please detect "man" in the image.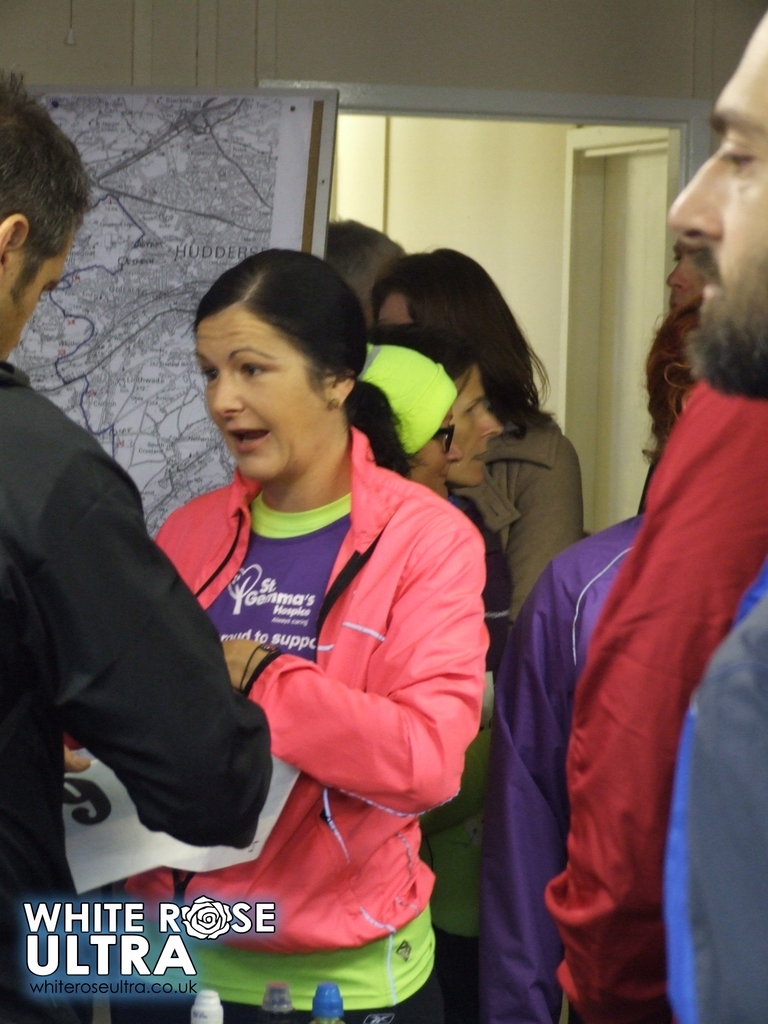
0 69 271 1023.
